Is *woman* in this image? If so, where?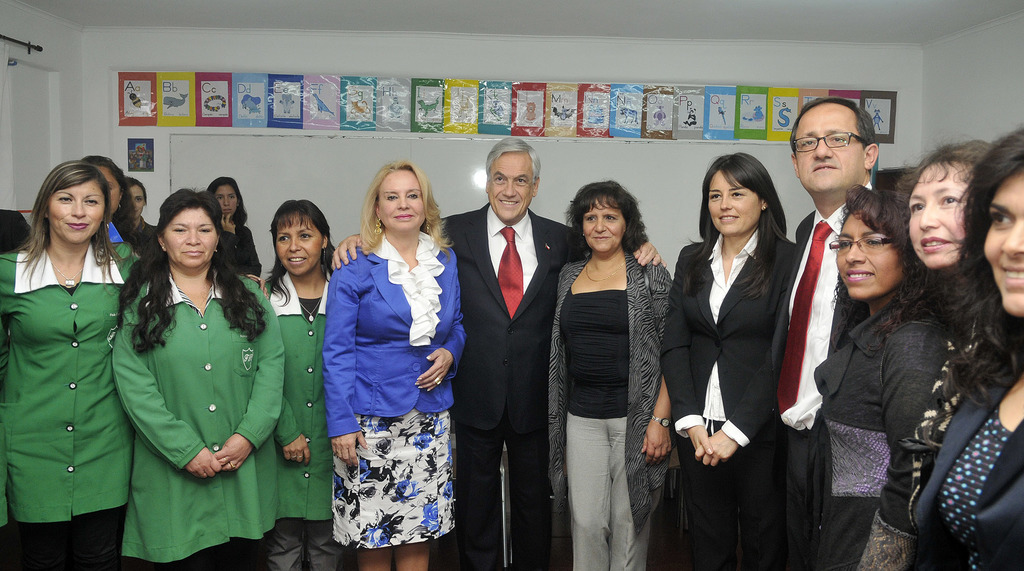
Yes, at 323,160,470,570.
